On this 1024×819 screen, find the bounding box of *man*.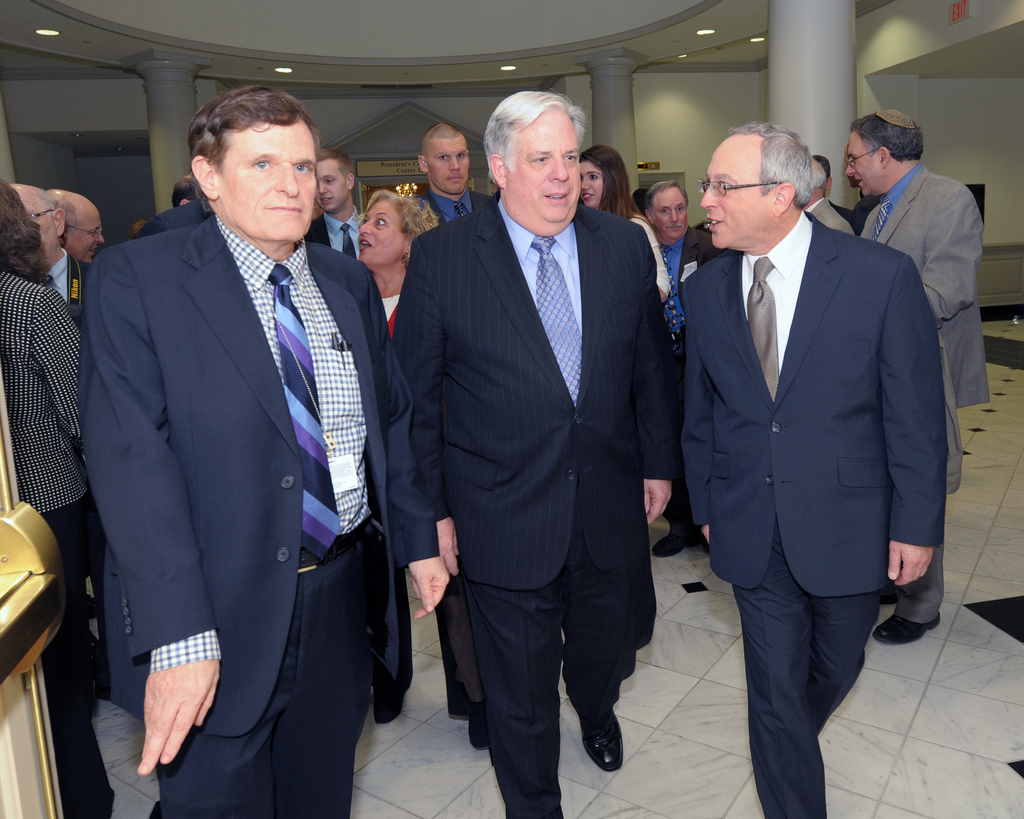
Bounding box: 392/93/685/818.
